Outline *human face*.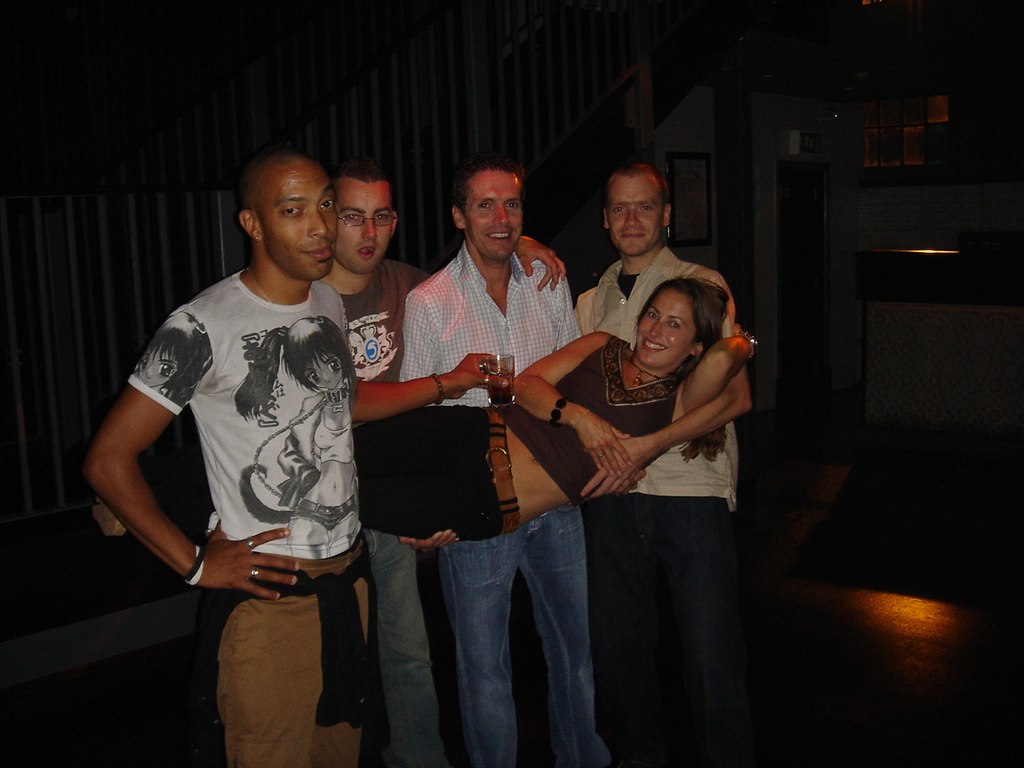
Outline: pyautogui.locateOnScreen(466, 174, 526, 262).
